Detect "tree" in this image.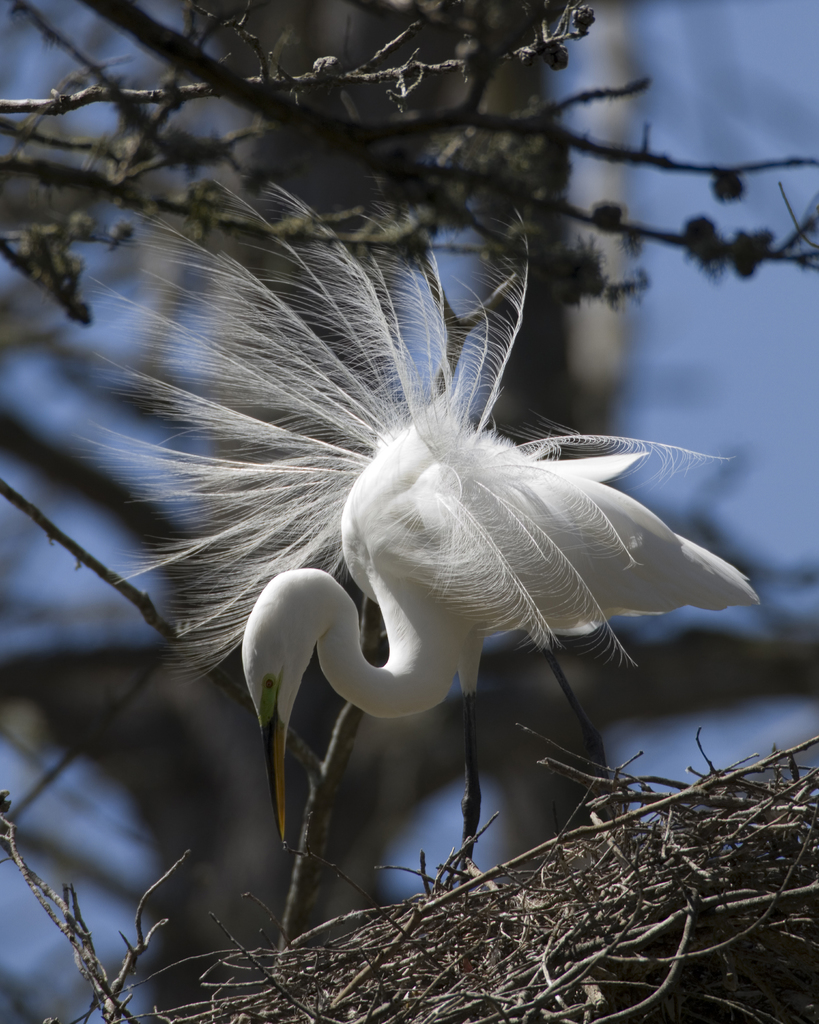
Detection: 0 0 818 1023.
